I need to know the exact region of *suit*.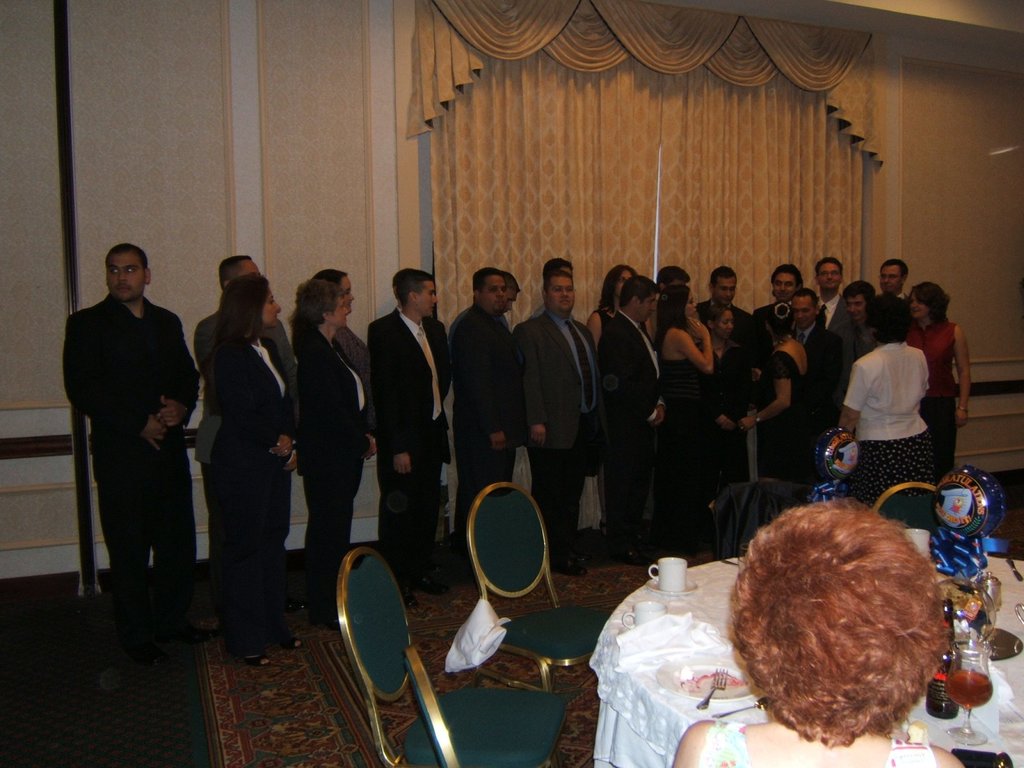
Region: box(361, 307, 450, 595).
